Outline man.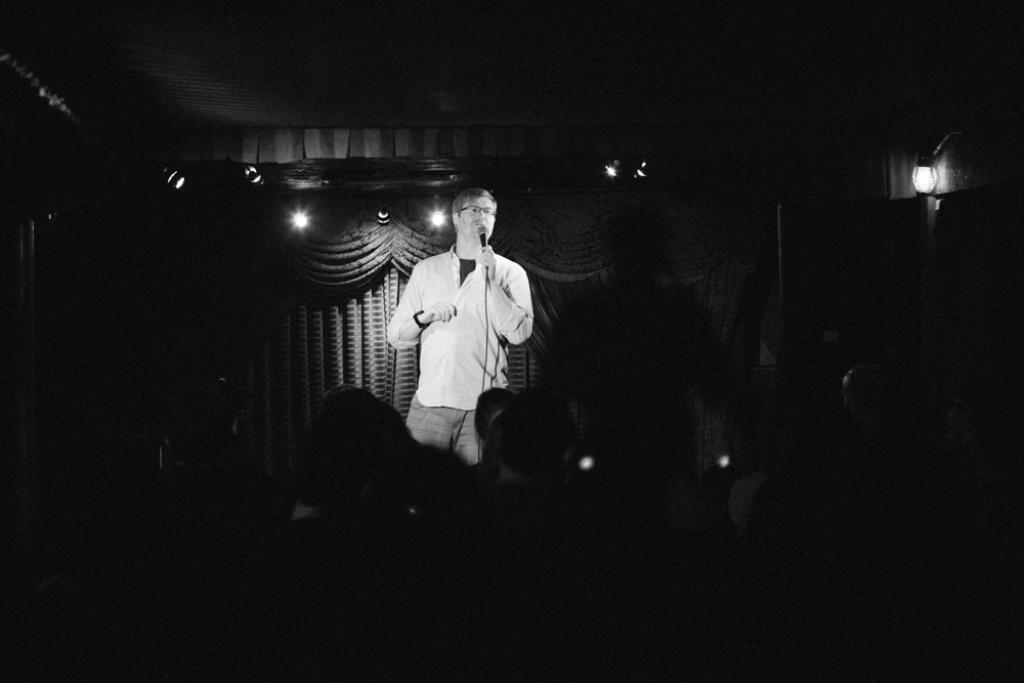
Outline: 384 188 543 467.
